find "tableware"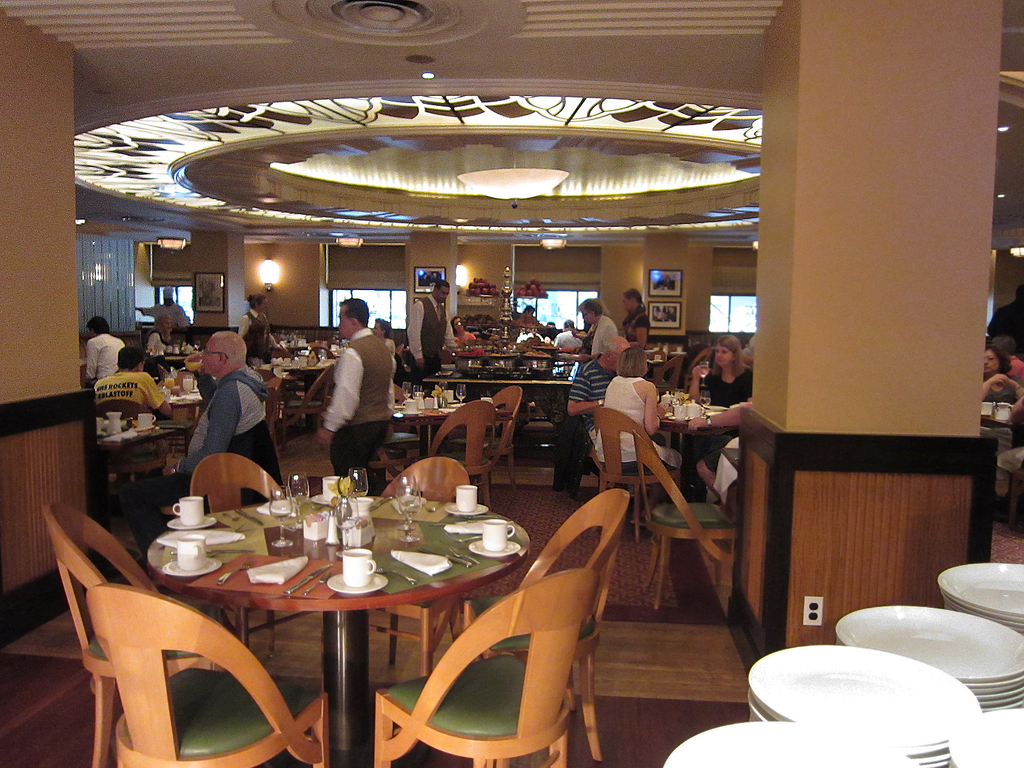
[402, 398, 424, 415]
